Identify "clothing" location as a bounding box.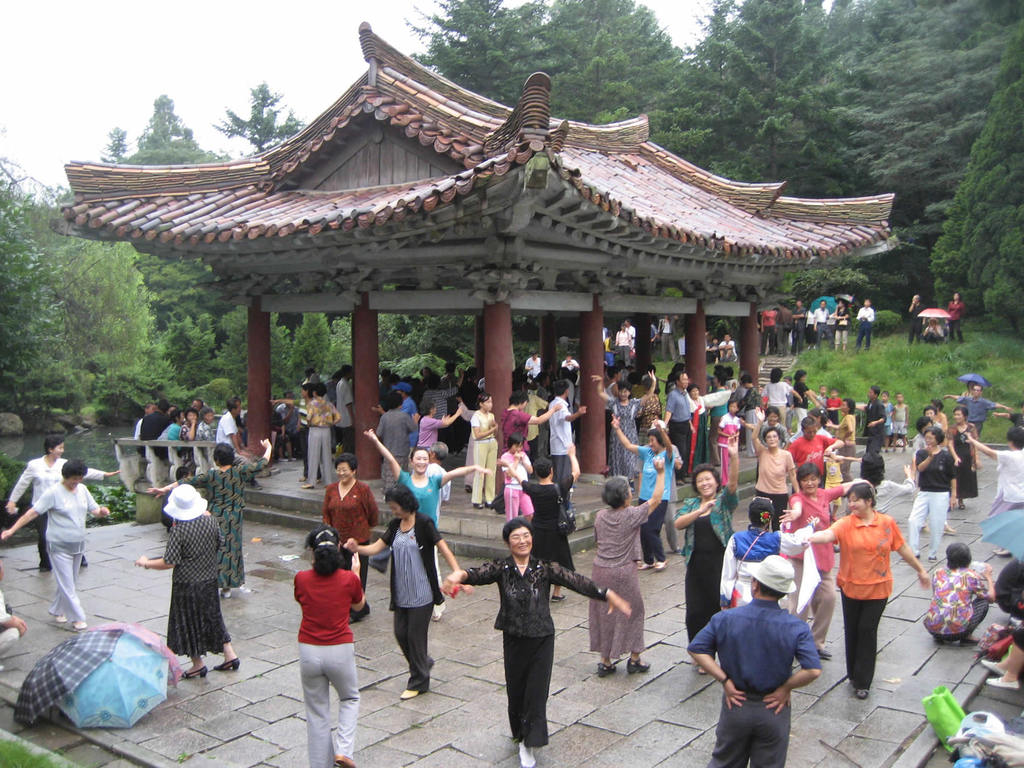
[635, 445, 669, 568].
